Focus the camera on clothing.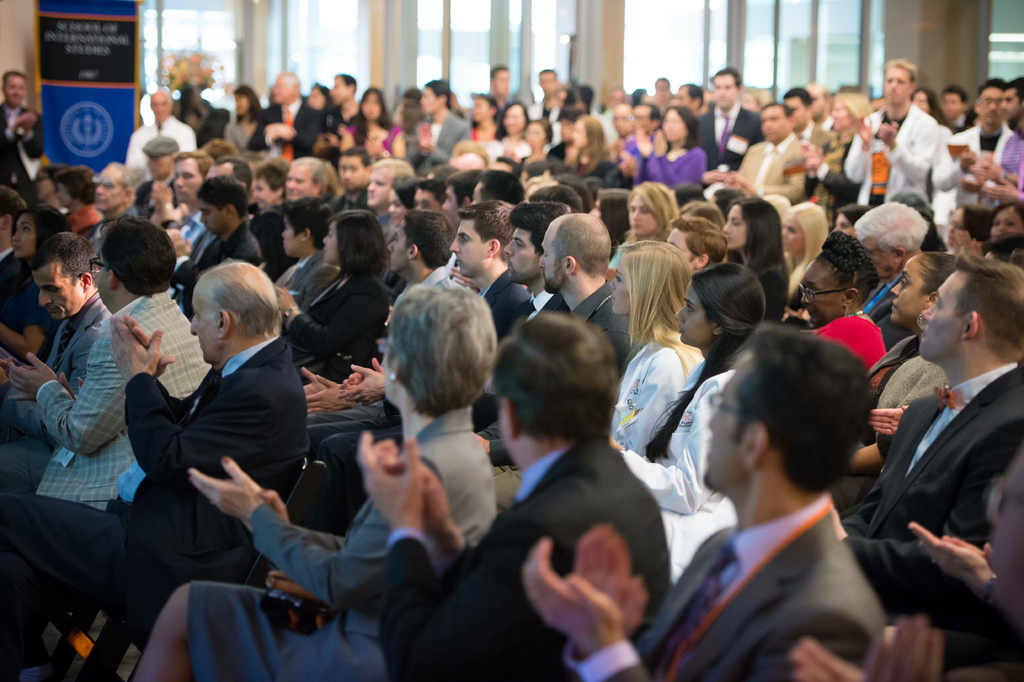
Focus region: <bbox>737, 134, 799, 188</bbox>.
